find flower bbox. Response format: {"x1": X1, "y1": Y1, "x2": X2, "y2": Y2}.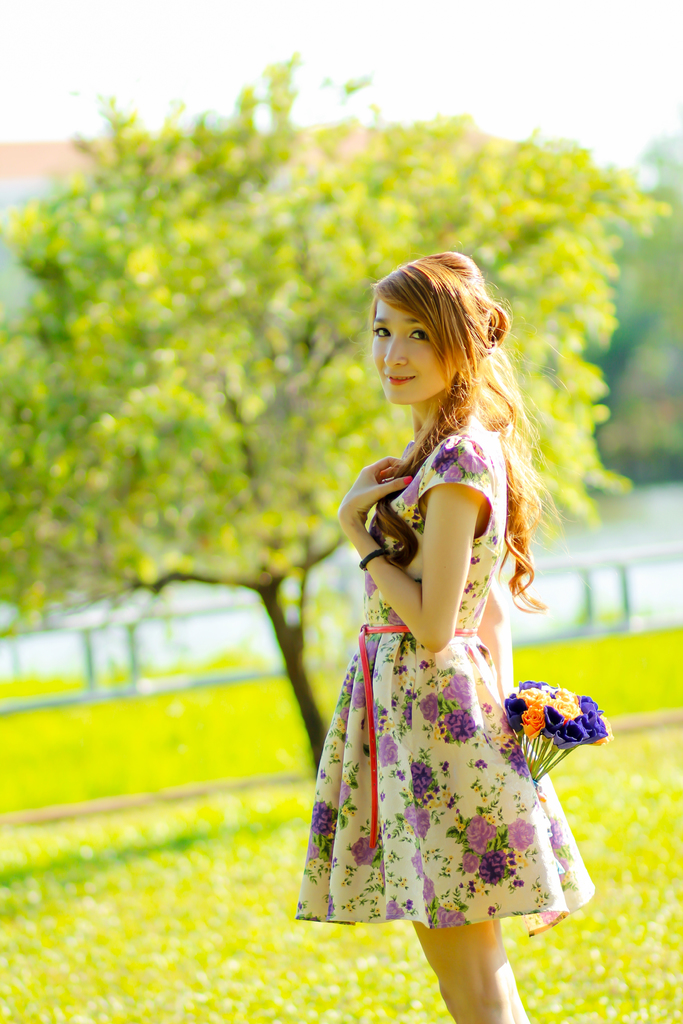
{"x1": 523, "y1": 710, "x2": 547, "y2": 739}.
